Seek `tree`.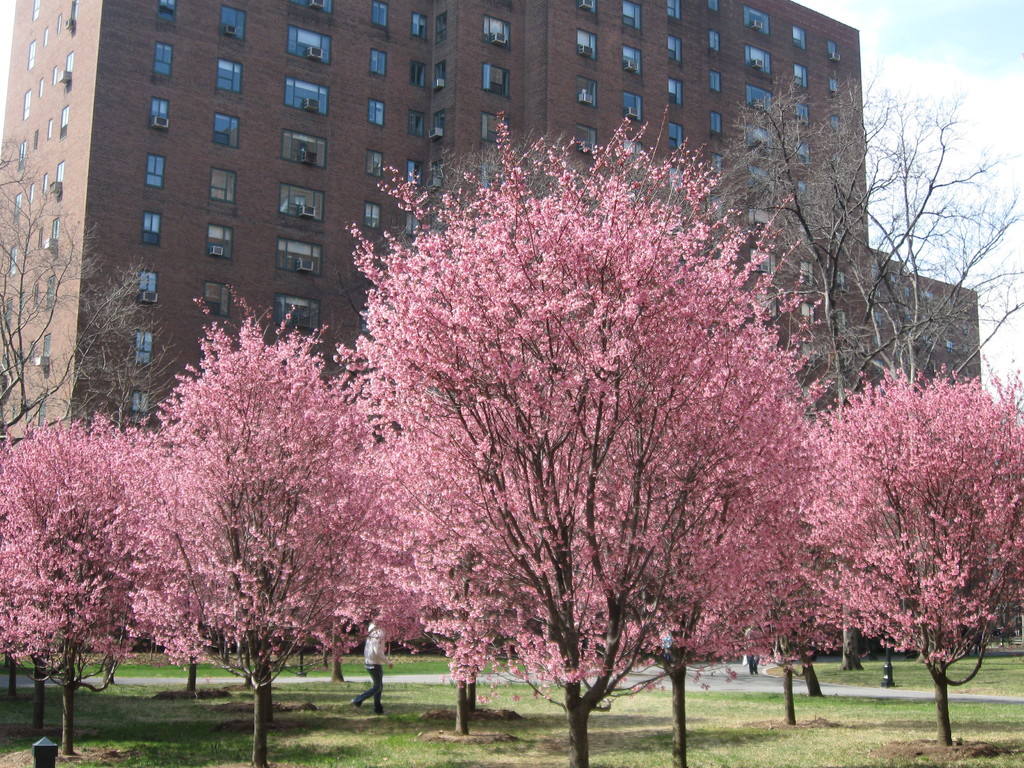
left=0, top=127, right=198, bottom=465.
